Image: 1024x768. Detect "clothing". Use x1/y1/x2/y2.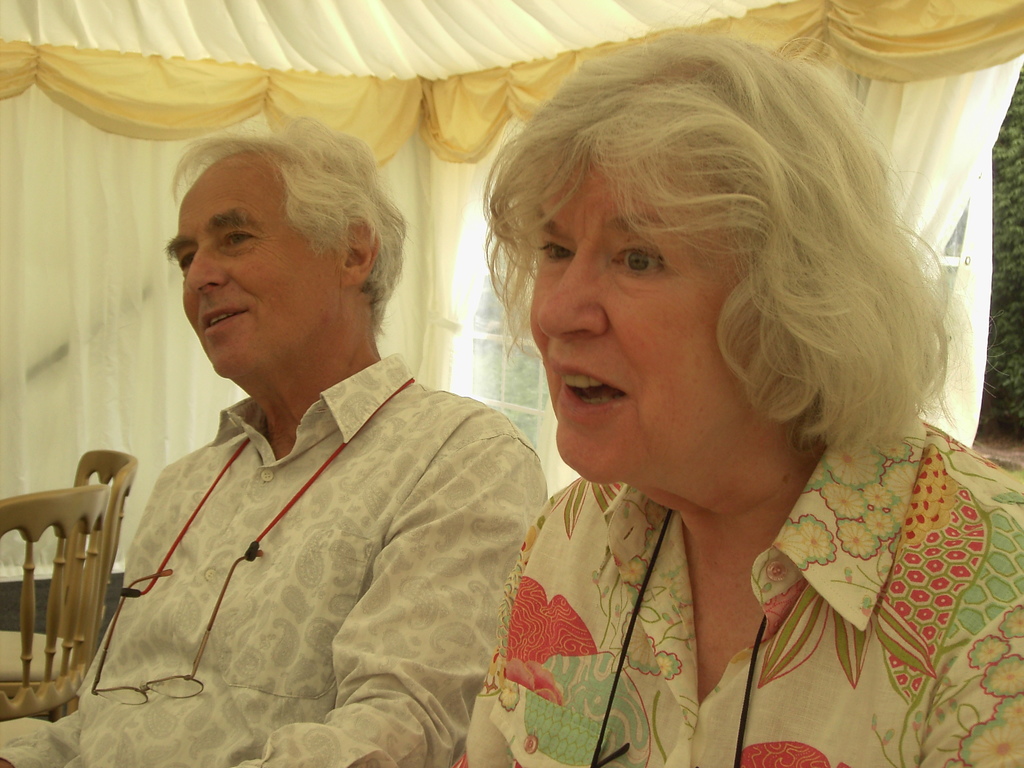
0/352/550/767.
